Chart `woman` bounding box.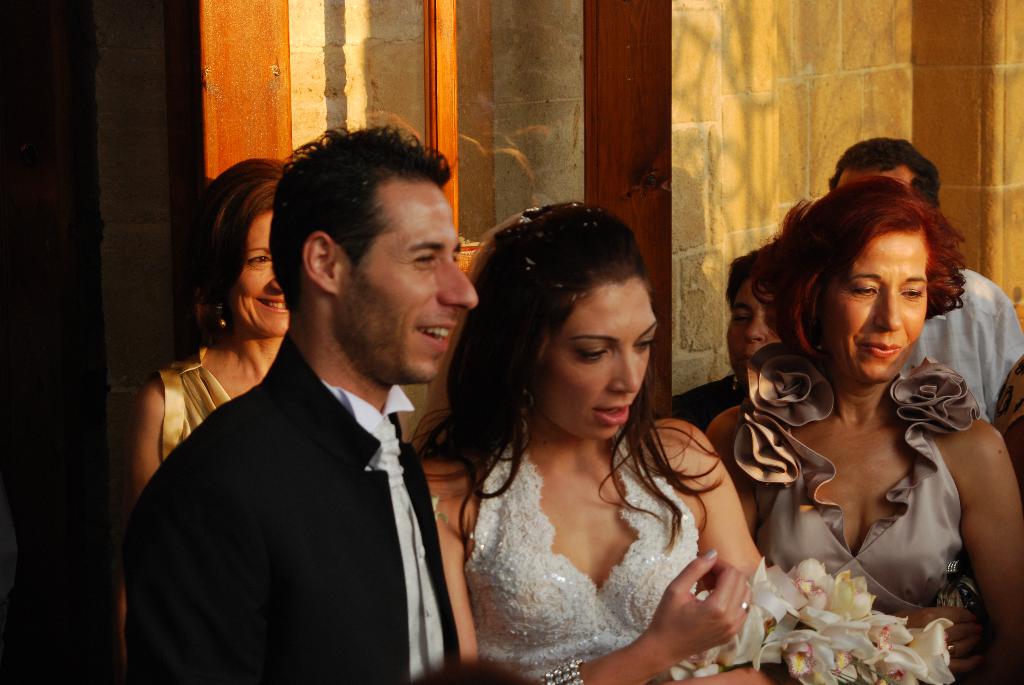
Charted: [408, 200, 772, 684].
